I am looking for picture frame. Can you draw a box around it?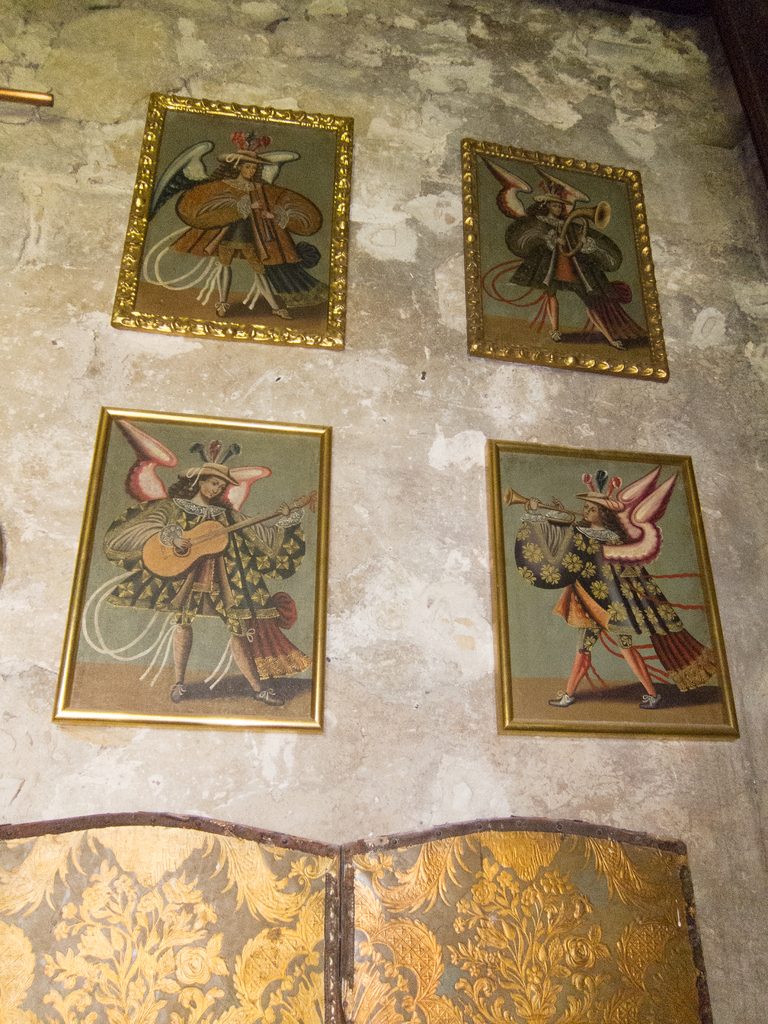
Sure, the bounding box is detection(460, 140, 672, 381).
